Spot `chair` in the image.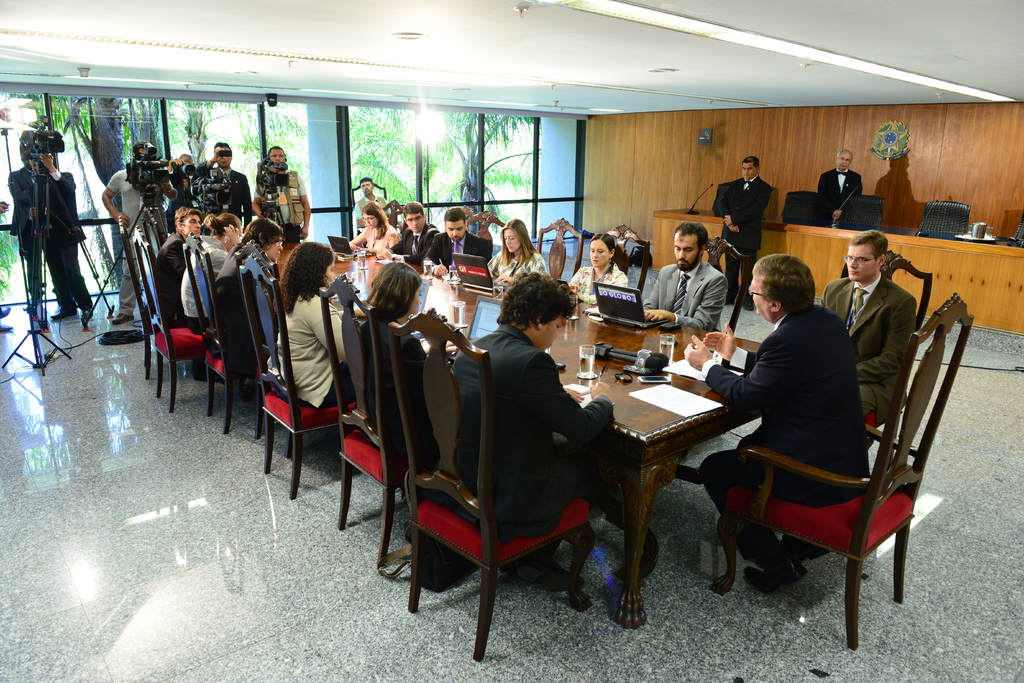
`chair` found at locate(708, 182, 729, 220).
